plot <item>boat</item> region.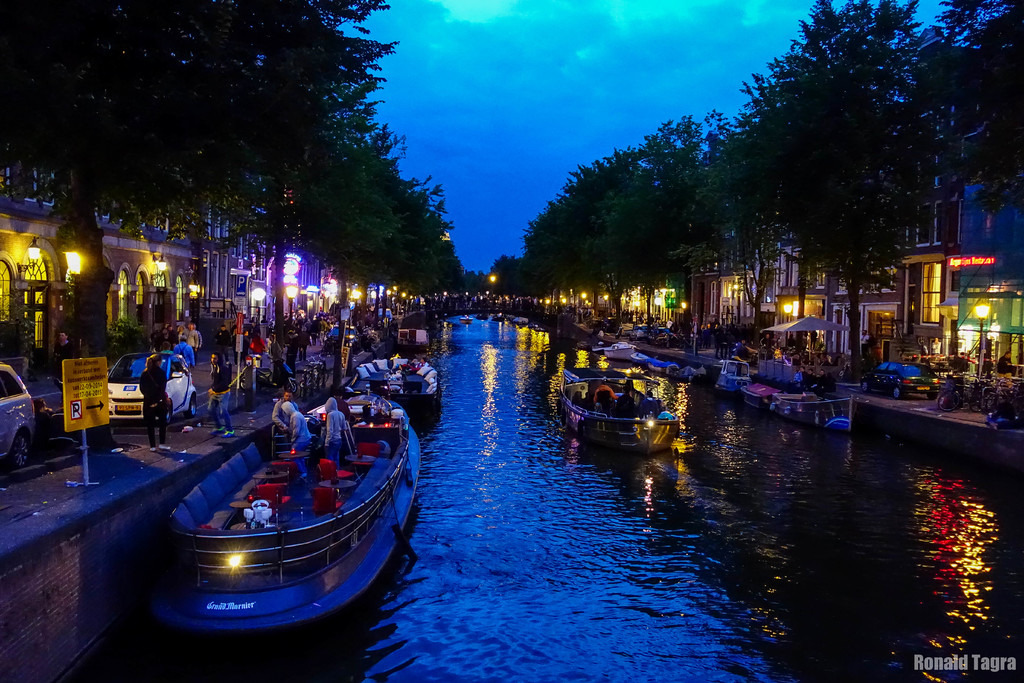
Plotted at BBox(715, 358, 751, 399).
